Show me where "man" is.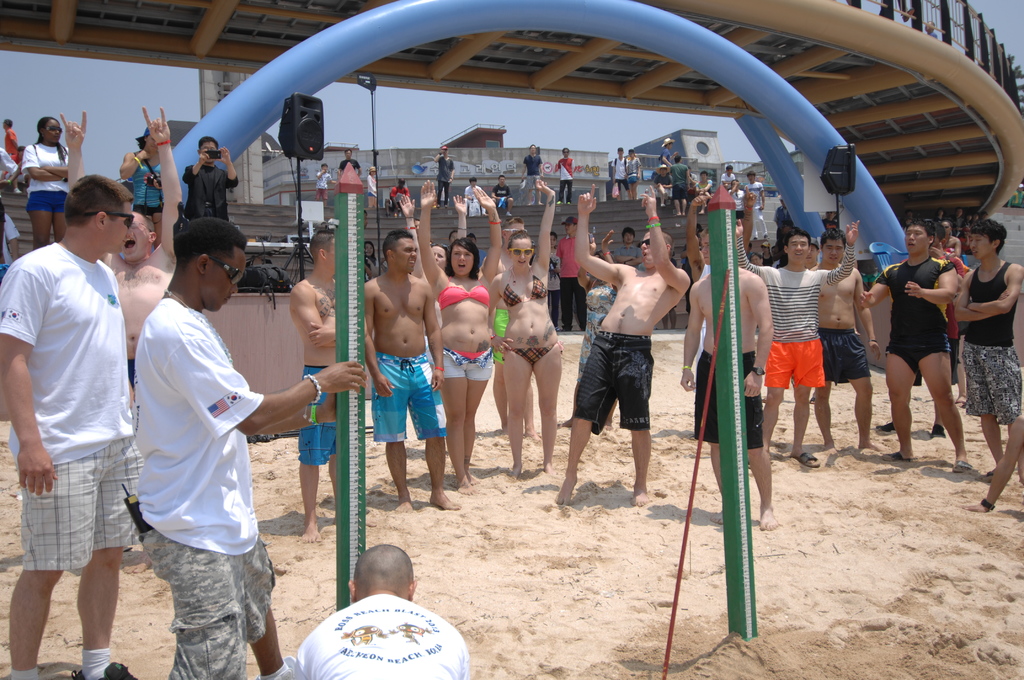
"man" is at BBox(181, 136, 239, 222).
